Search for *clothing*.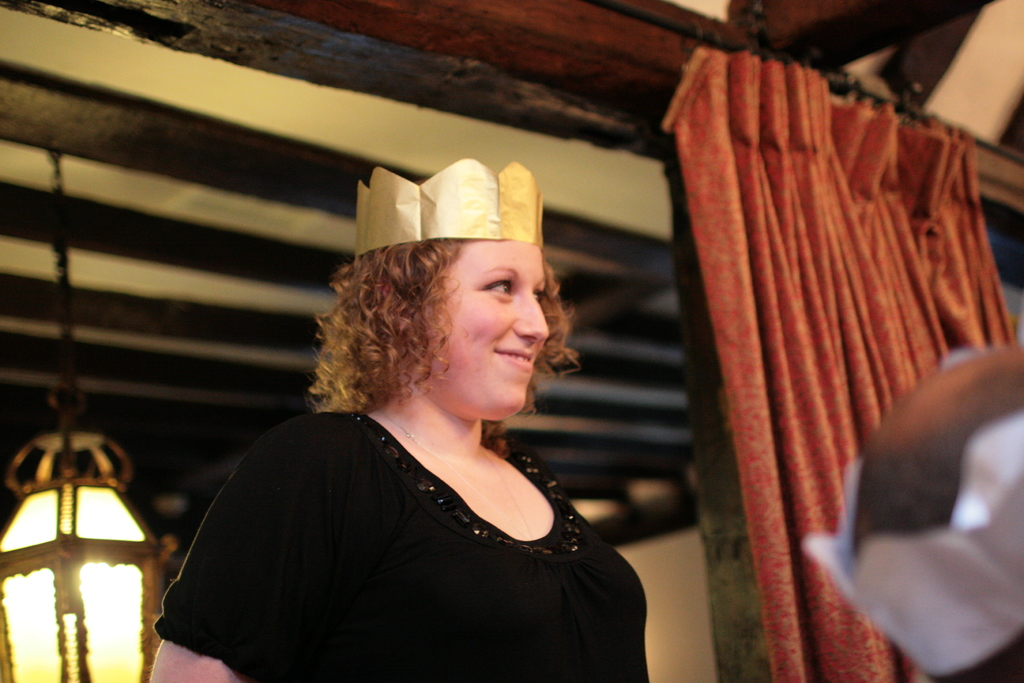
Found at x1=152 y1=395 x2=653 y2=682.
